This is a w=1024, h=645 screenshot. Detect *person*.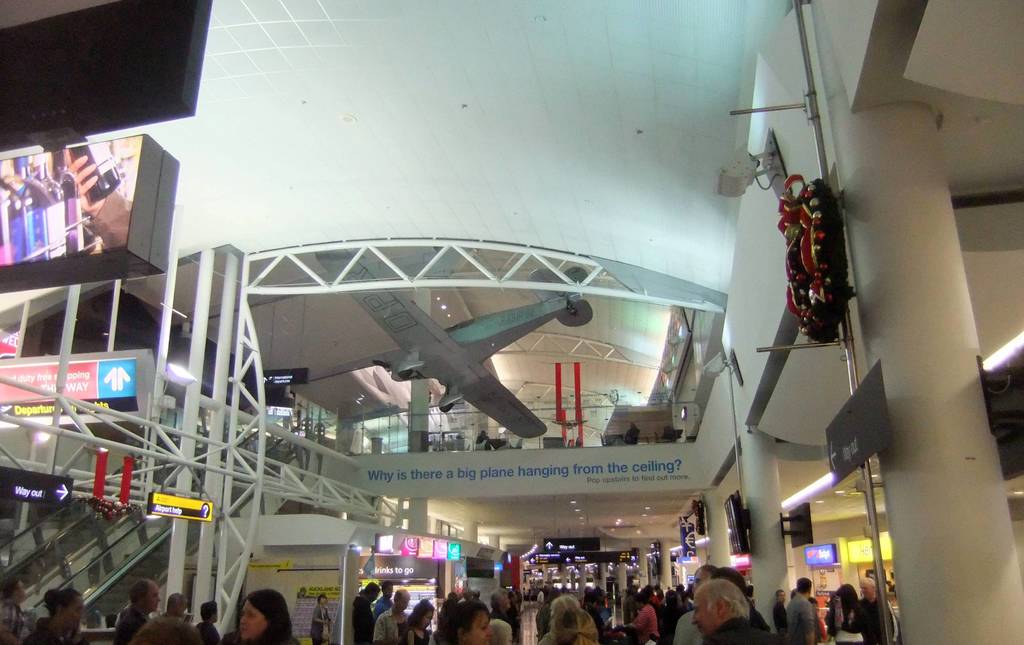
[x1=44, y1=589, x2=98, y2=644].
